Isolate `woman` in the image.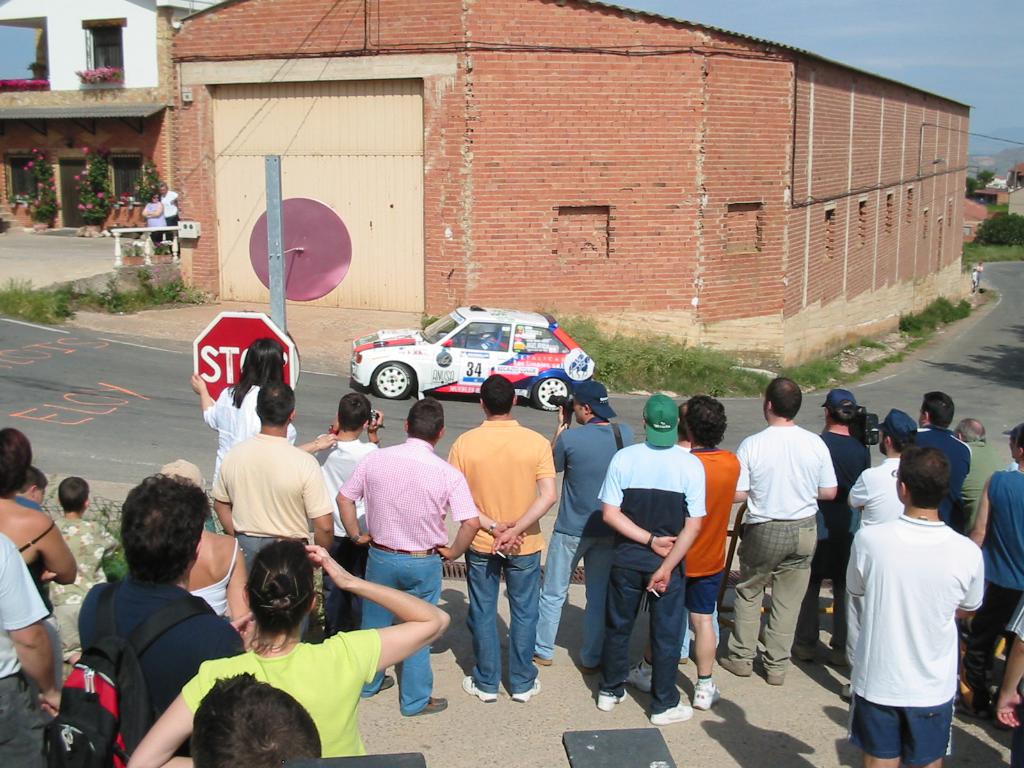
Isolated region: 128/533/447/767.
